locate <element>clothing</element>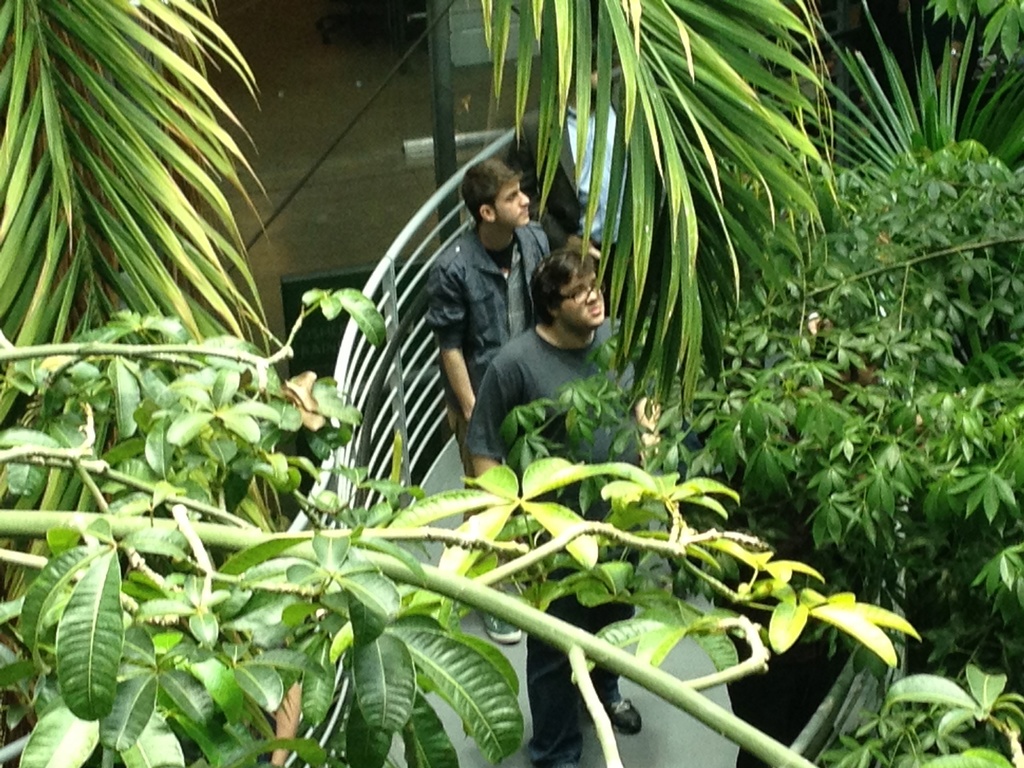
[460, 319, 645, 497]
